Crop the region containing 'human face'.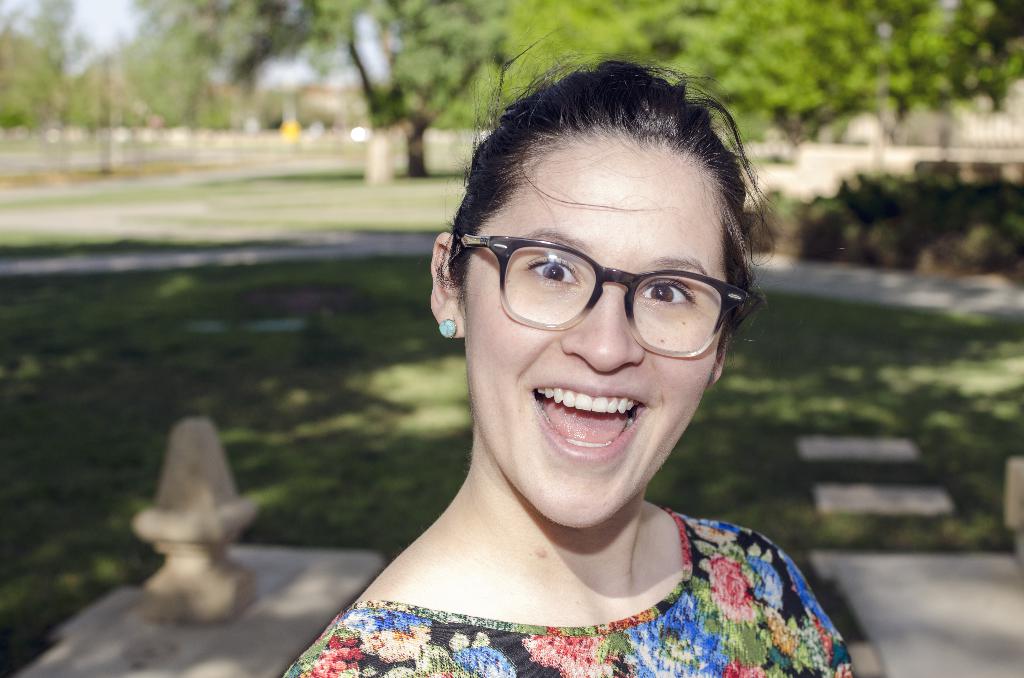
Crop region: {"x1": 467, "y1": 136, "x2": 713, "y2": 529}.
